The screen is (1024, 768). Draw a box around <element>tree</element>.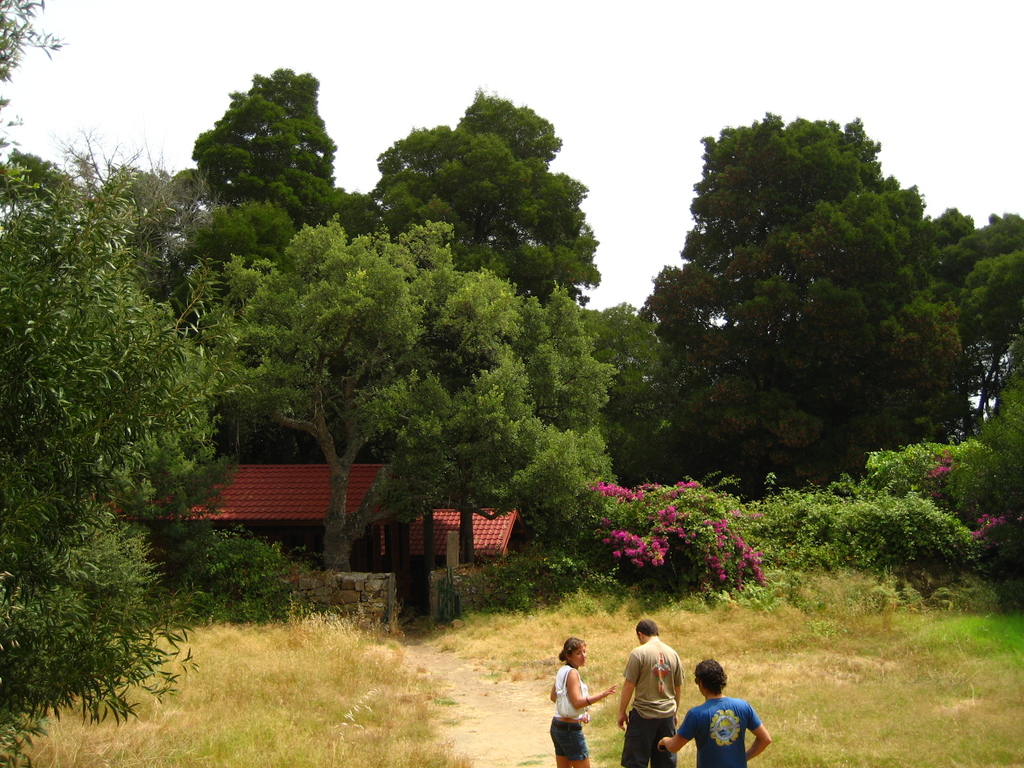
bbox=[624, 111, 1023, 600].
